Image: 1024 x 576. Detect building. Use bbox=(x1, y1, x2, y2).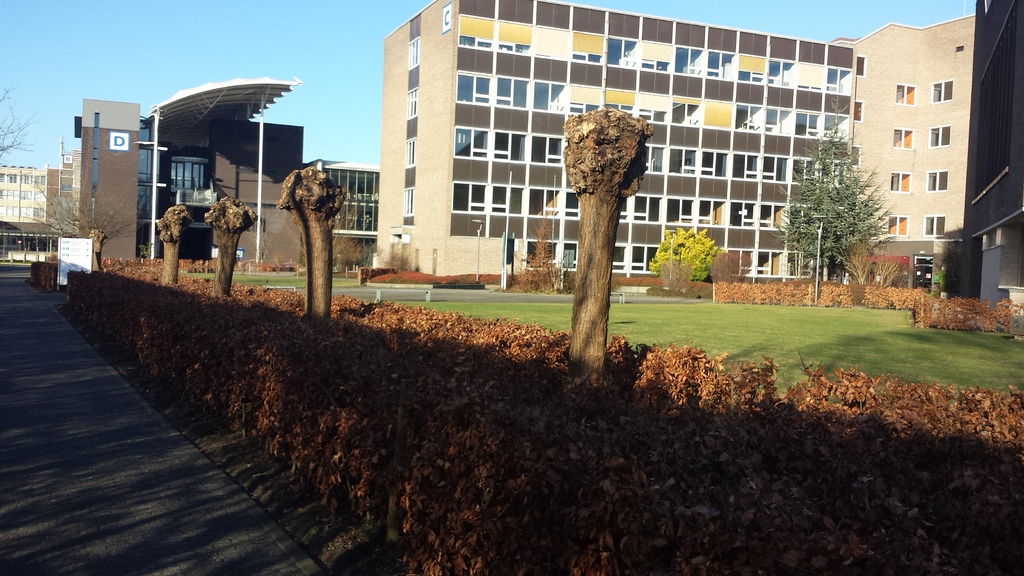
bbox=(0, 161, 51, 220).
